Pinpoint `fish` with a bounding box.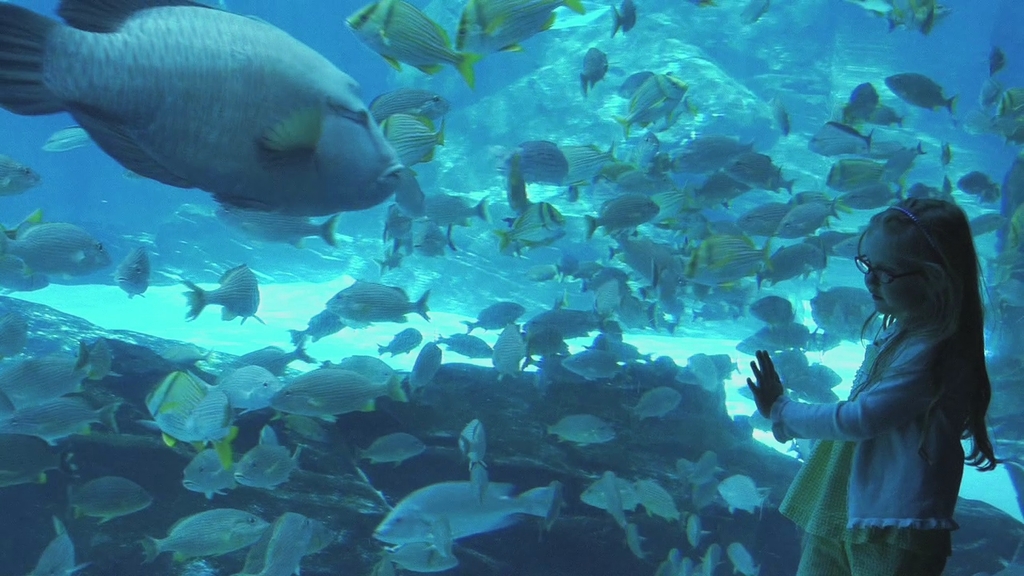
9, 1, 396, 227.
